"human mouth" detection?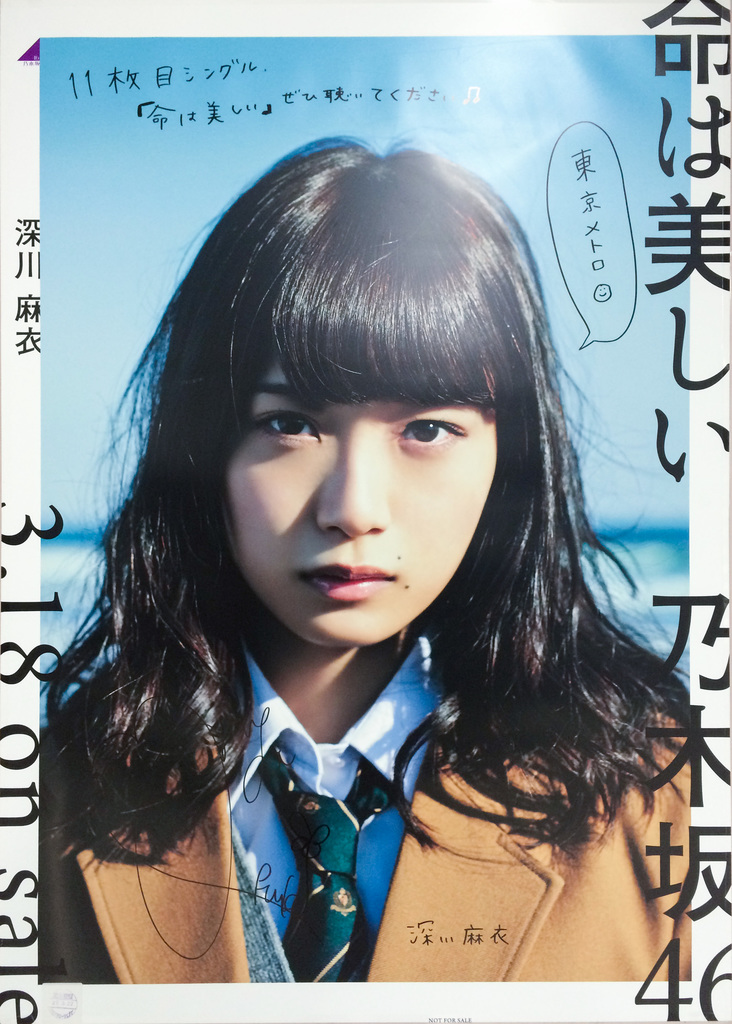
(295, 551, 405, 607)
